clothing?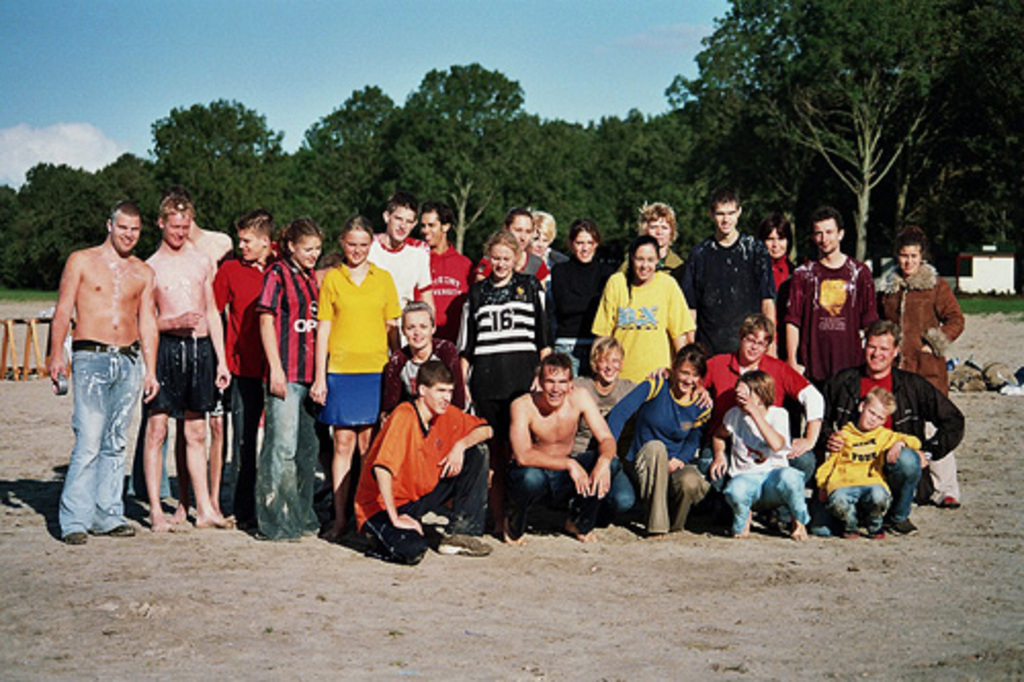
x1=352, y1=381, x2=494, y2=547
